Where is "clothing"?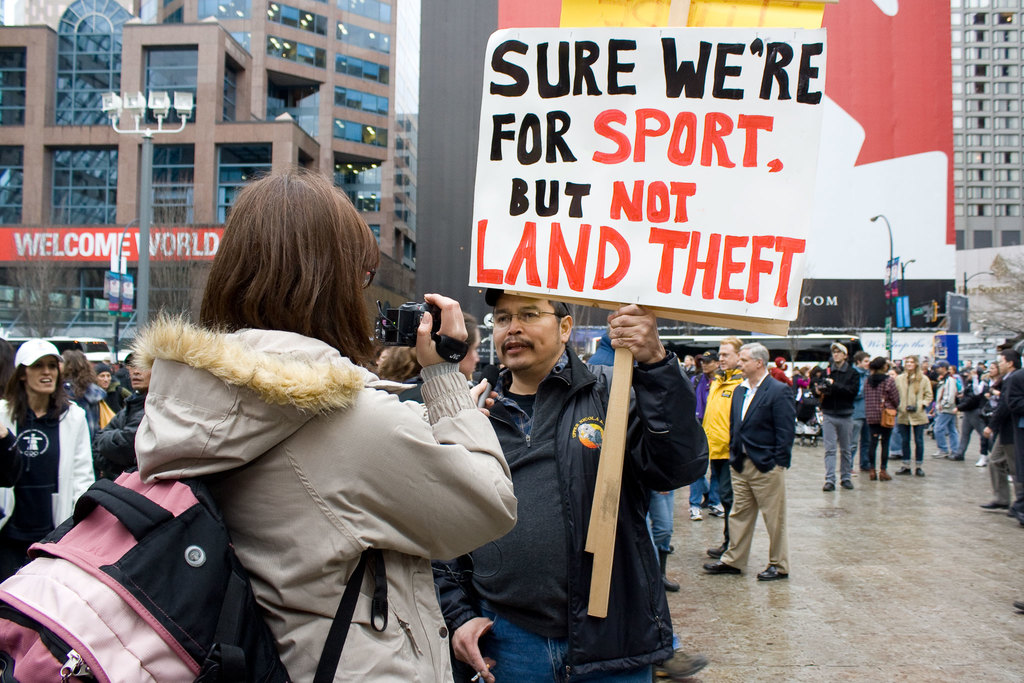
bbox=(812, 347, 861, 488).
